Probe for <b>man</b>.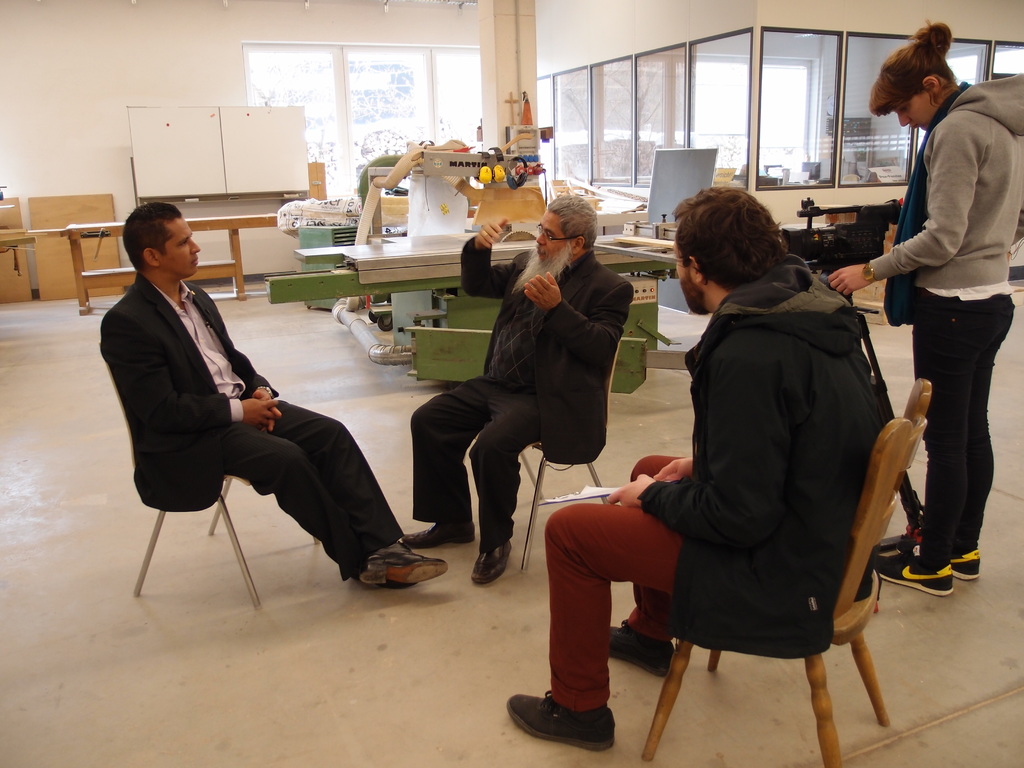
Probe result: <bbox>101, 205, 383, 604</bbox>.
